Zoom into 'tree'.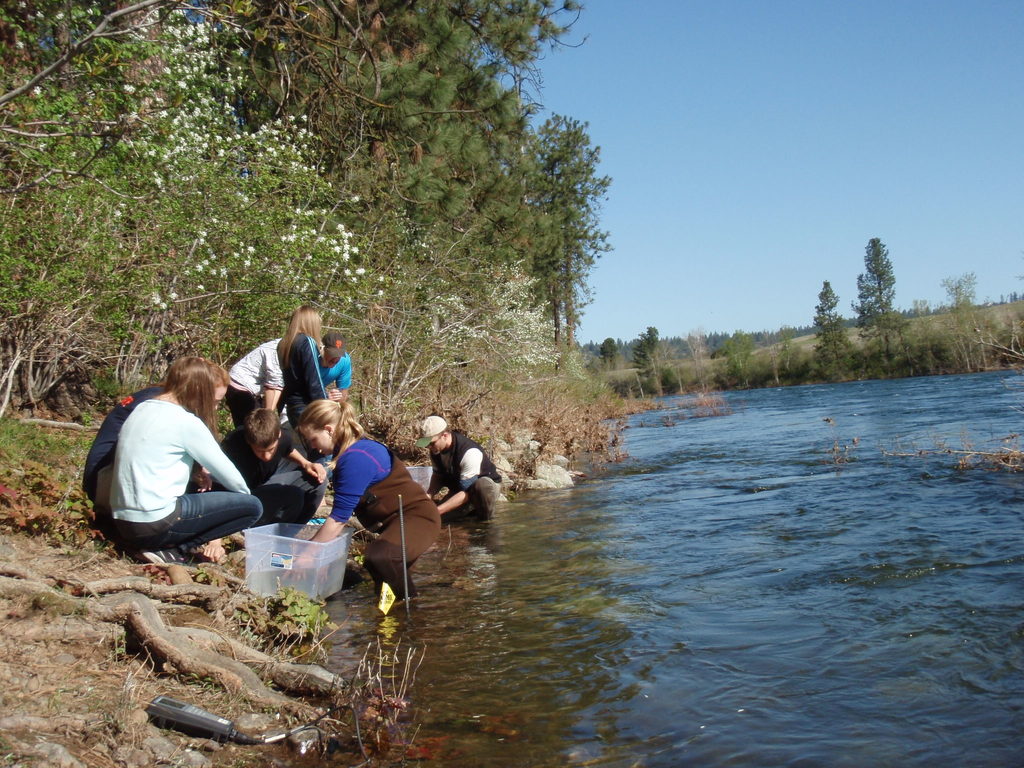
Zoom target: crop(849, 234, 906, 355).
